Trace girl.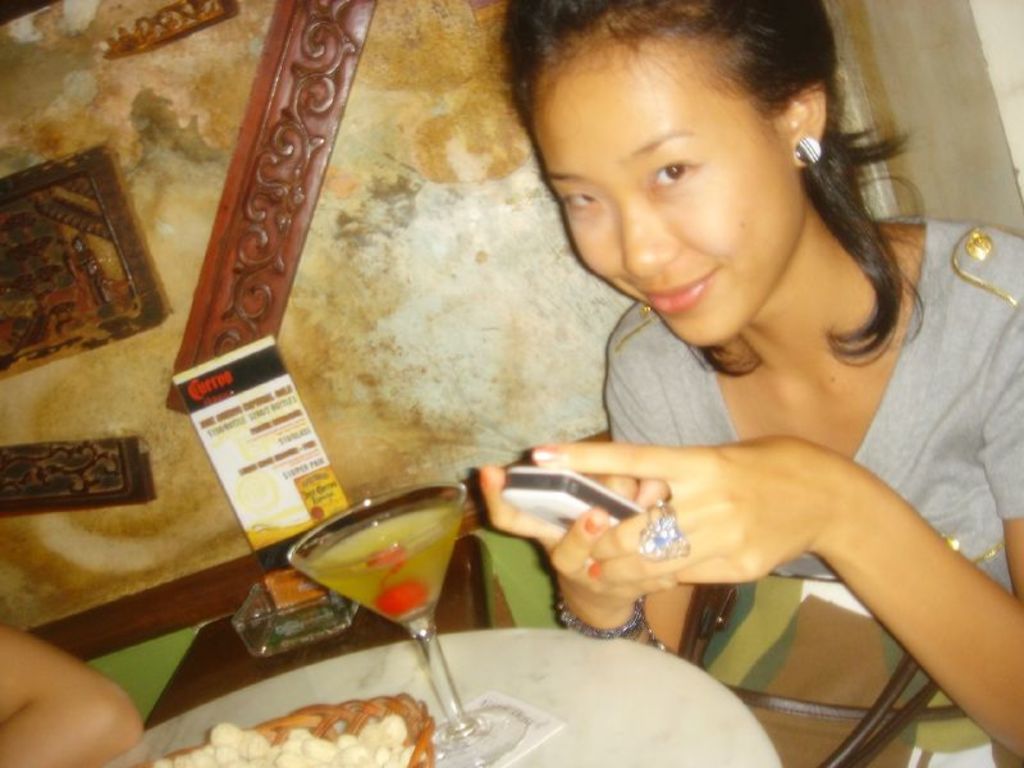
Traced to 476 0 1023 755.
